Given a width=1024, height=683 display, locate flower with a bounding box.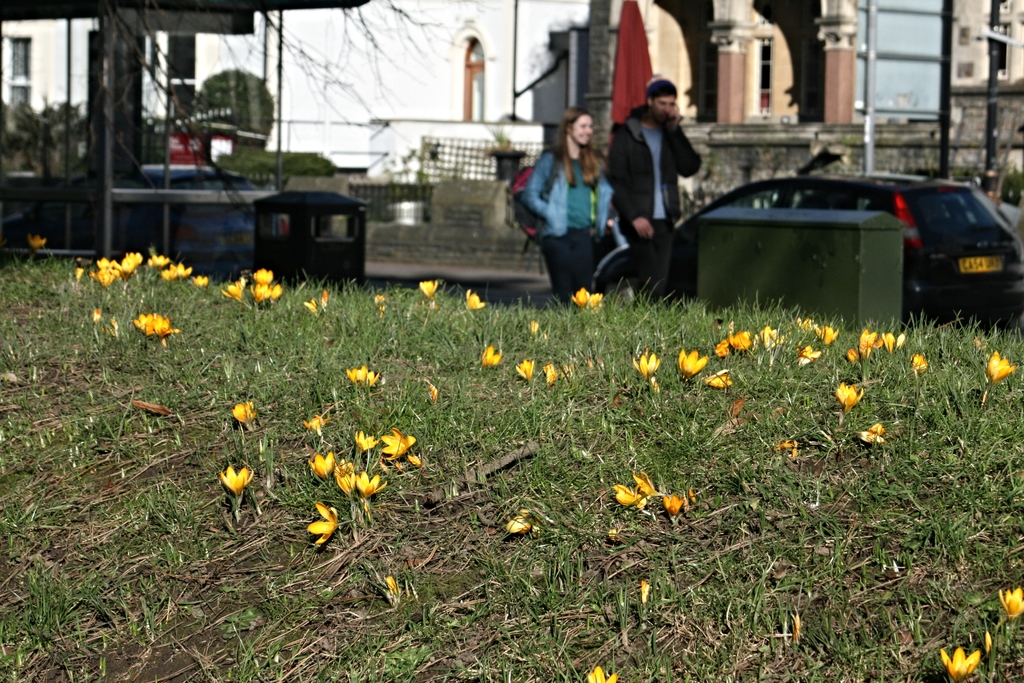
Located: (406,452,422,468).
